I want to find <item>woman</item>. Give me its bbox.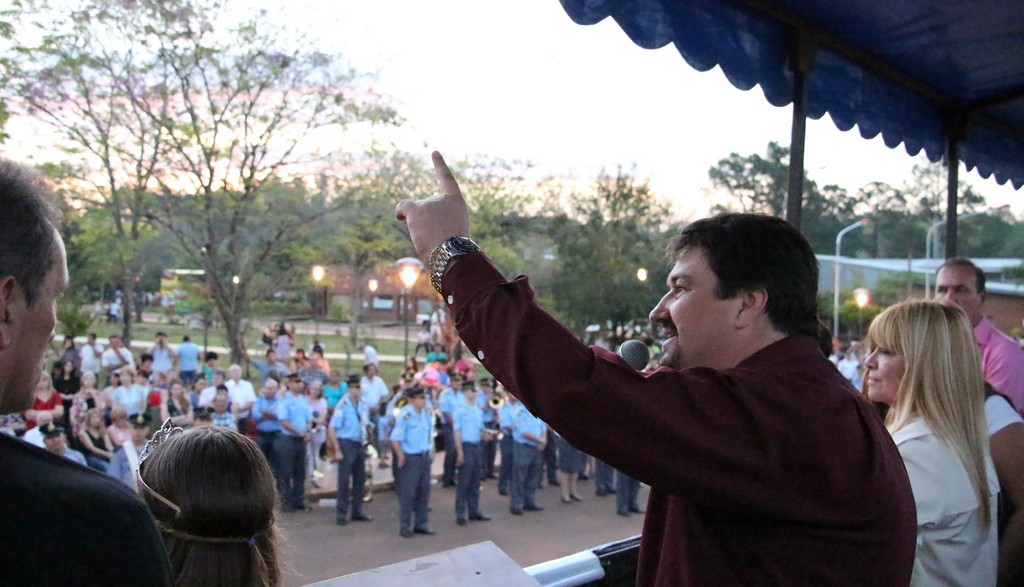
[left=60, top=353, right=75, bottom=404].
